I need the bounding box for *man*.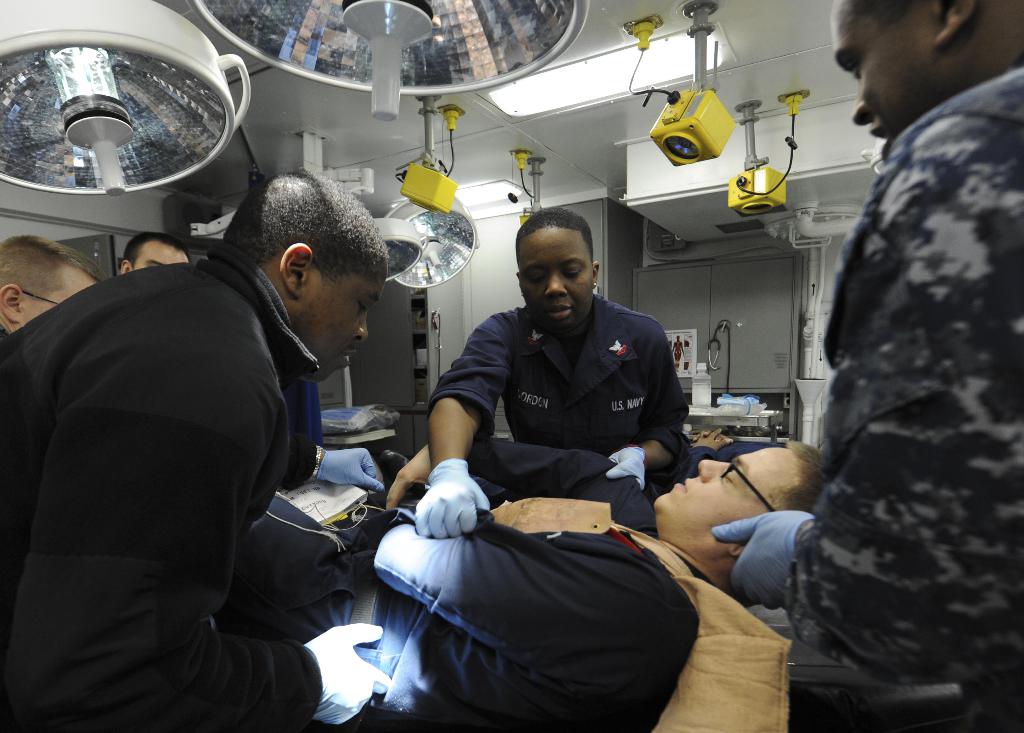
Here it is: BBox(412, 210, 691, 541).
